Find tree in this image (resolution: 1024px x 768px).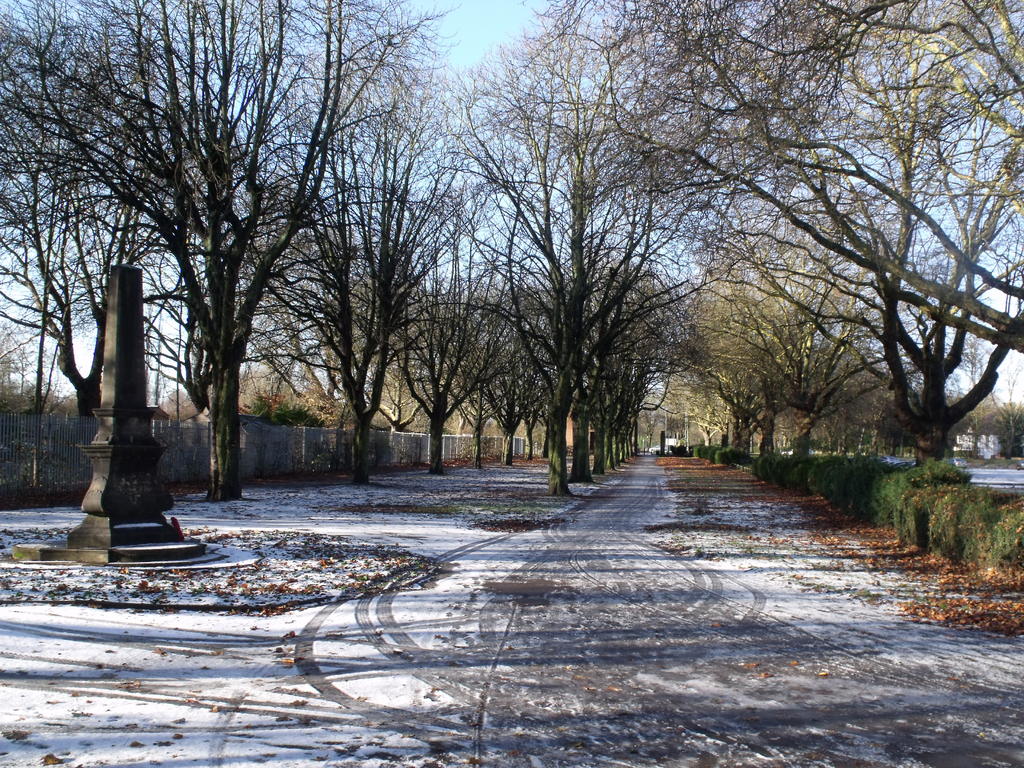
crop(475, 56, 710, 510).
